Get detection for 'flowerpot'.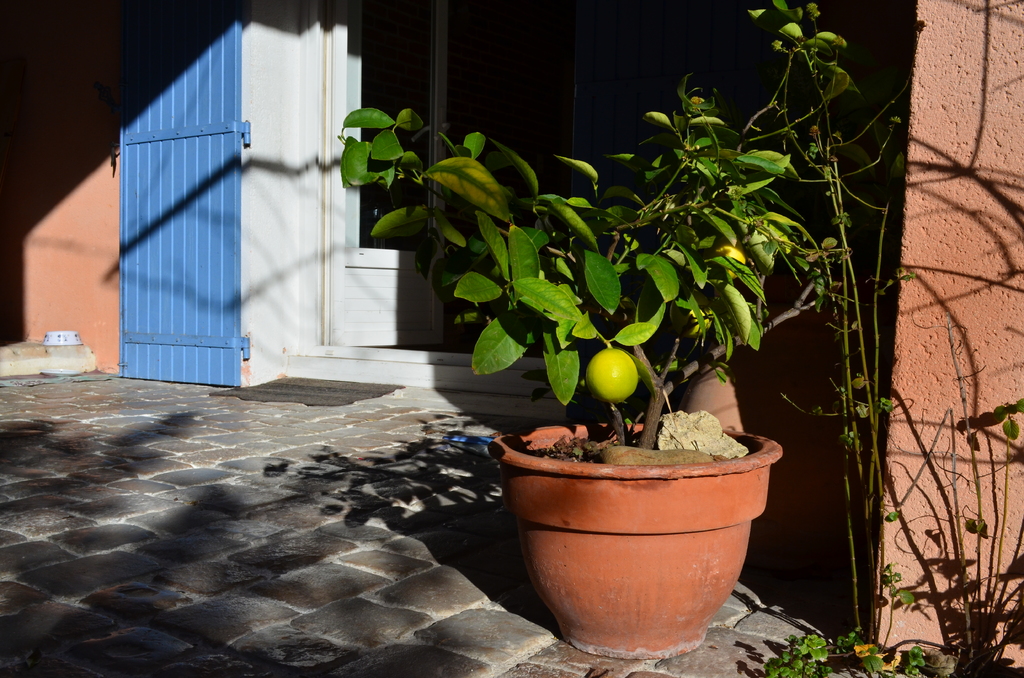
Detection: x1=493 y1=407 x2=772 y2=649.
